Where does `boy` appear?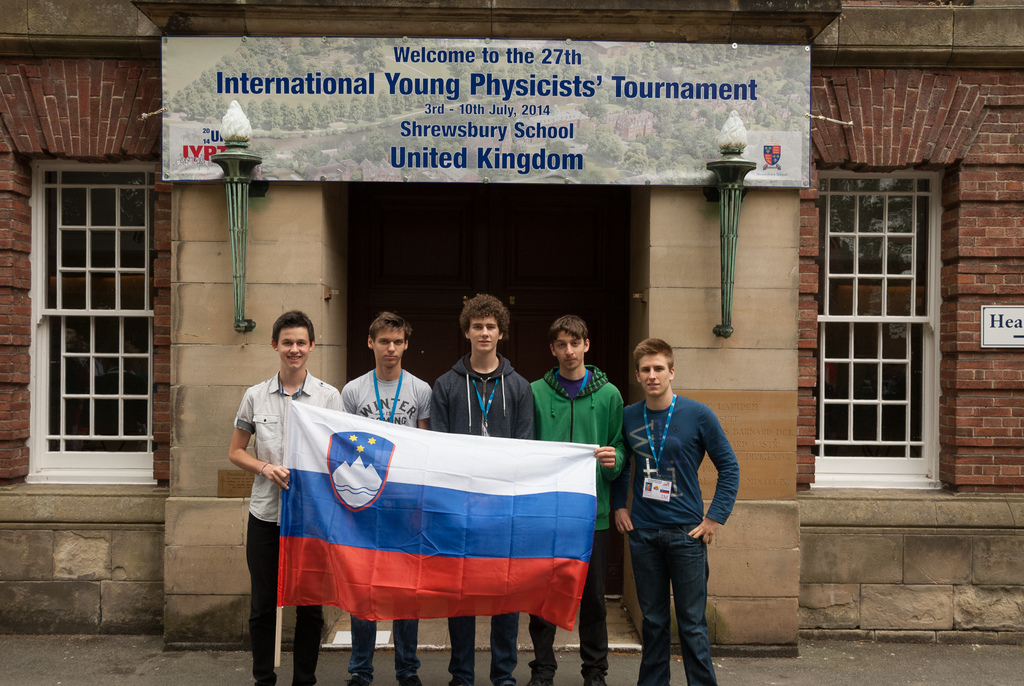
Appears at 344 314 430 685.
